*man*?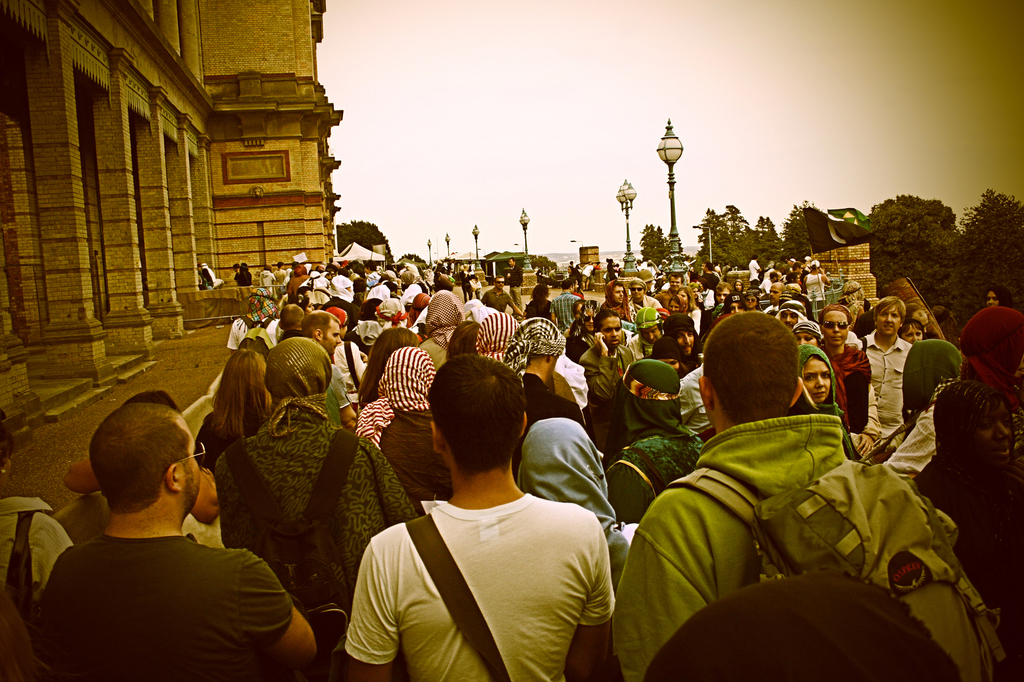
x1=550 y1=280 x2=583 y2=332
